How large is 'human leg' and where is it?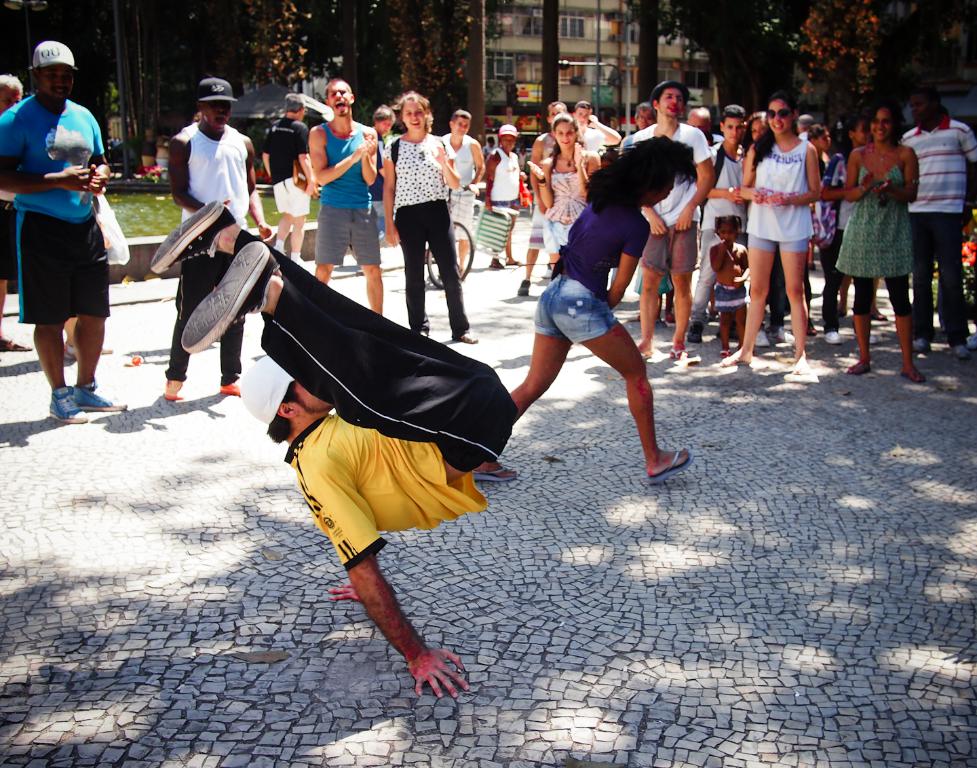
Bounding box: 742/233/765/366.
